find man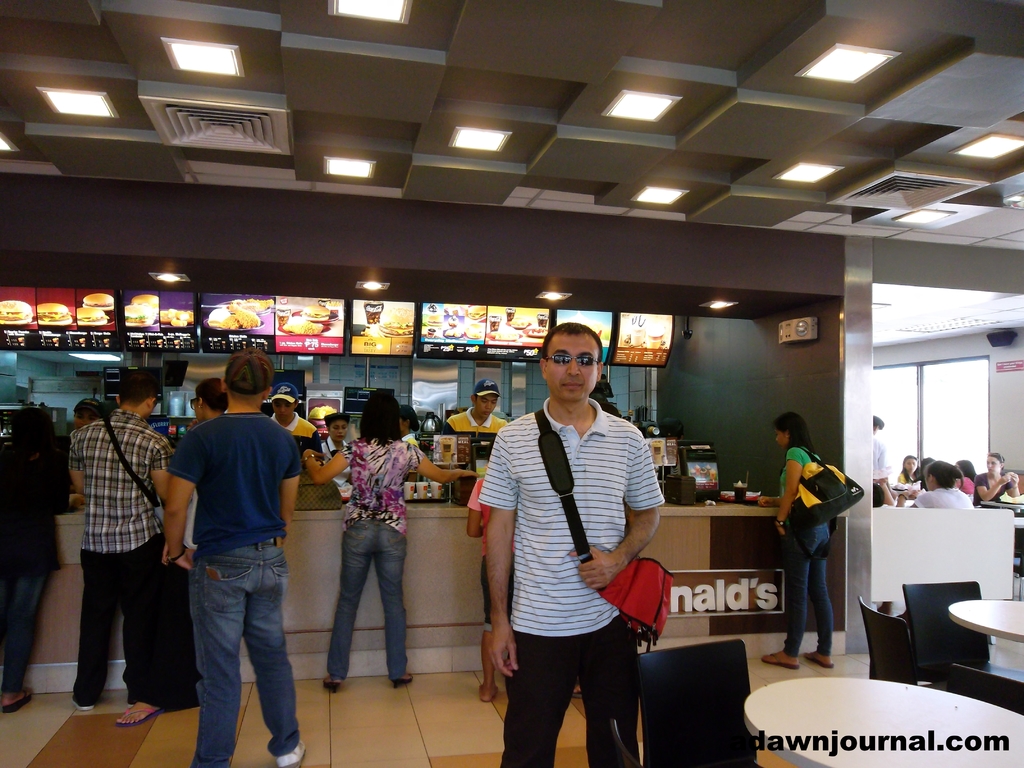
70,369,177,708
